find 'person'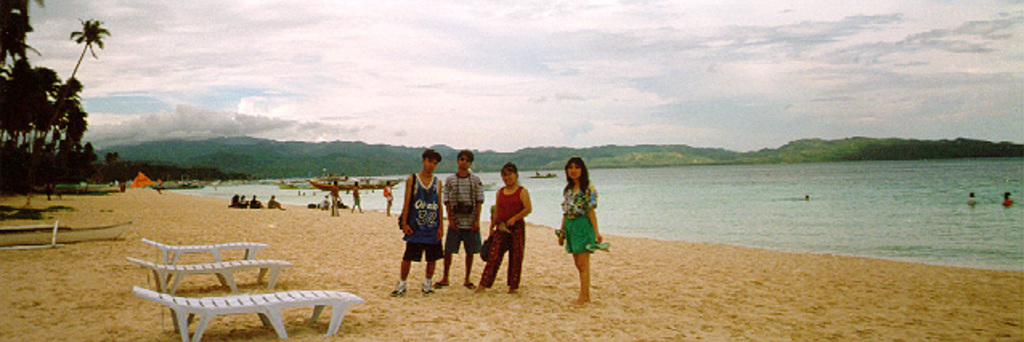
[left=387, top=146, right=446, bottom=295]
